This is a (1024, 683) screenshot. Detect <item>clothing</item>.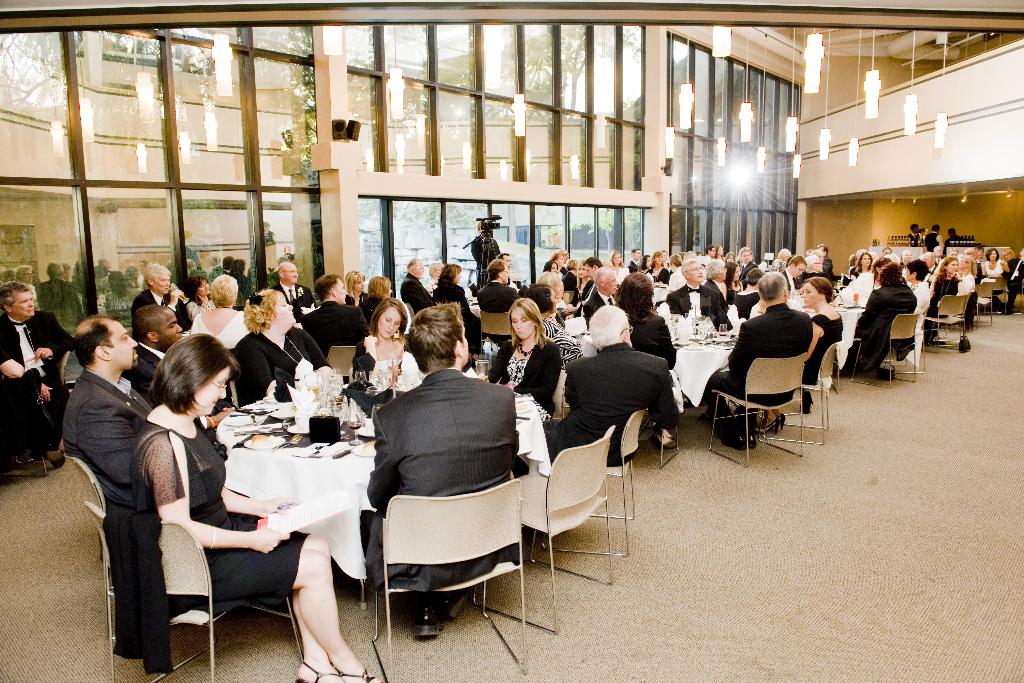
687 288 742 333.
